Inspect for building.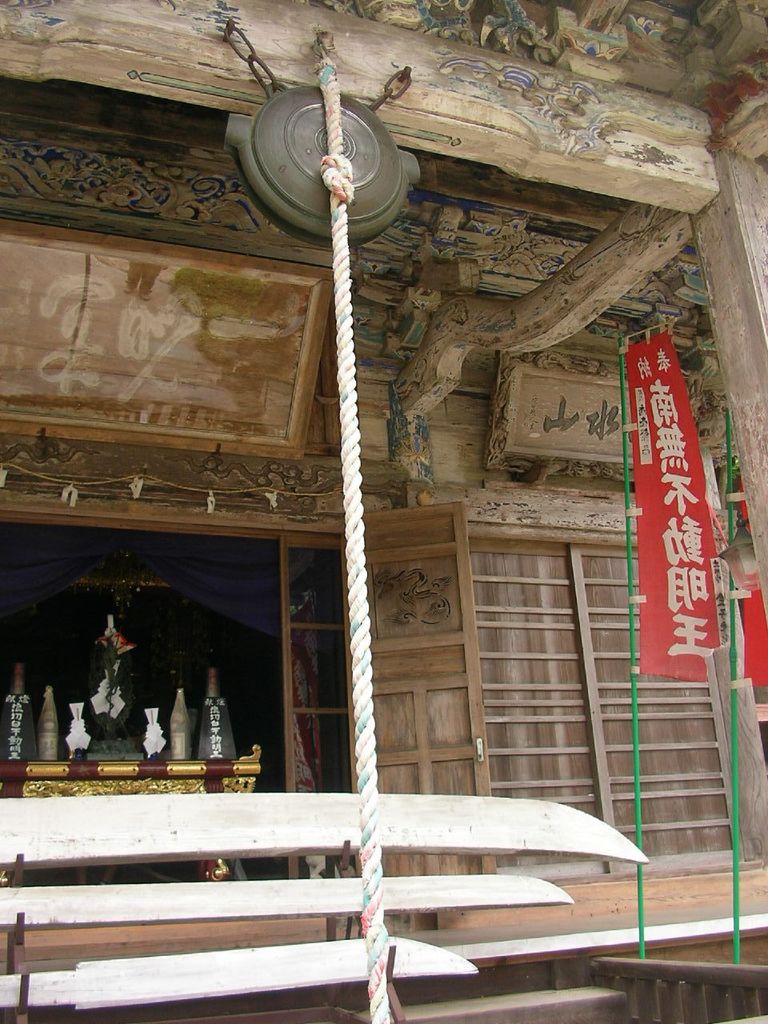
Inspection: {"left": 0, "top": 0, "right": 767, "bottom": 1023}.
